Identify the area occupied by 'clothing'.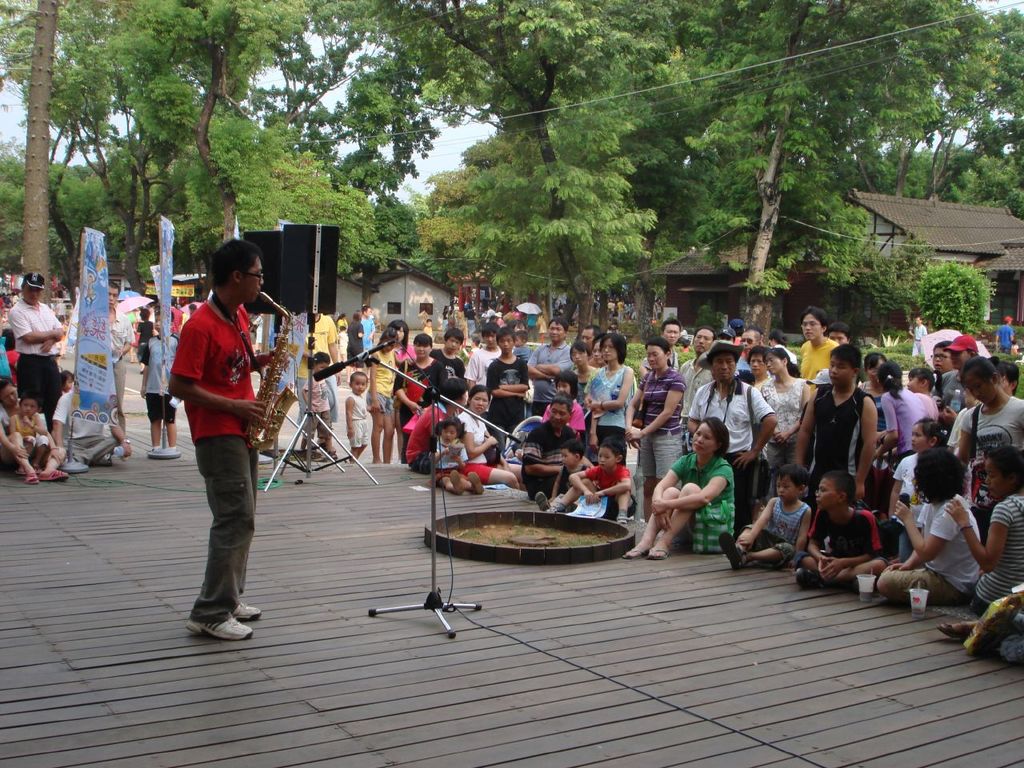
Area: <region>799, 338, 840, 382</region>.
